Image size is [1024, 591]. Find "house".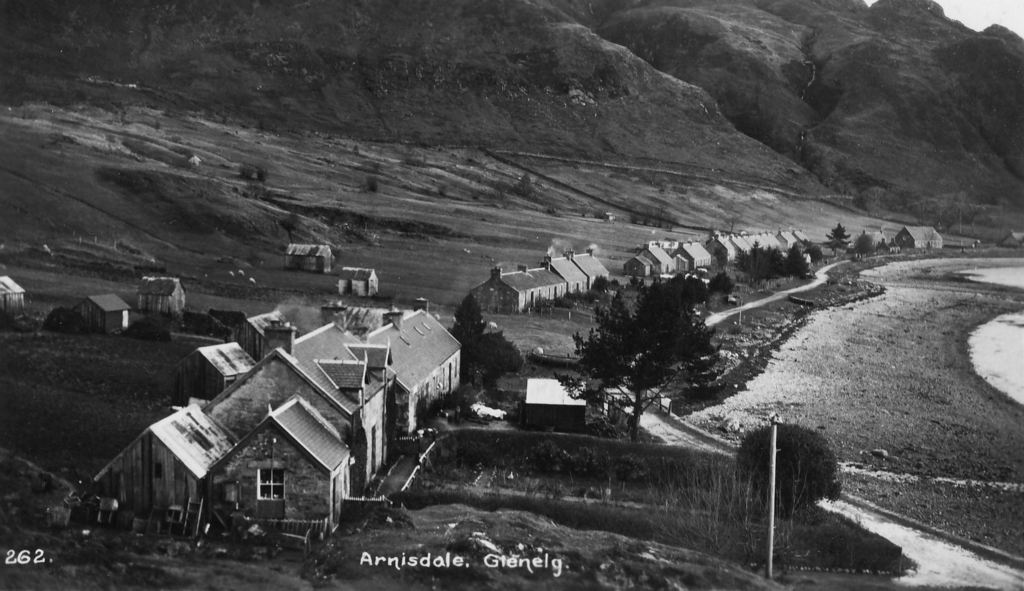
<bbox>889, 222, 948, 251</bbox>.
